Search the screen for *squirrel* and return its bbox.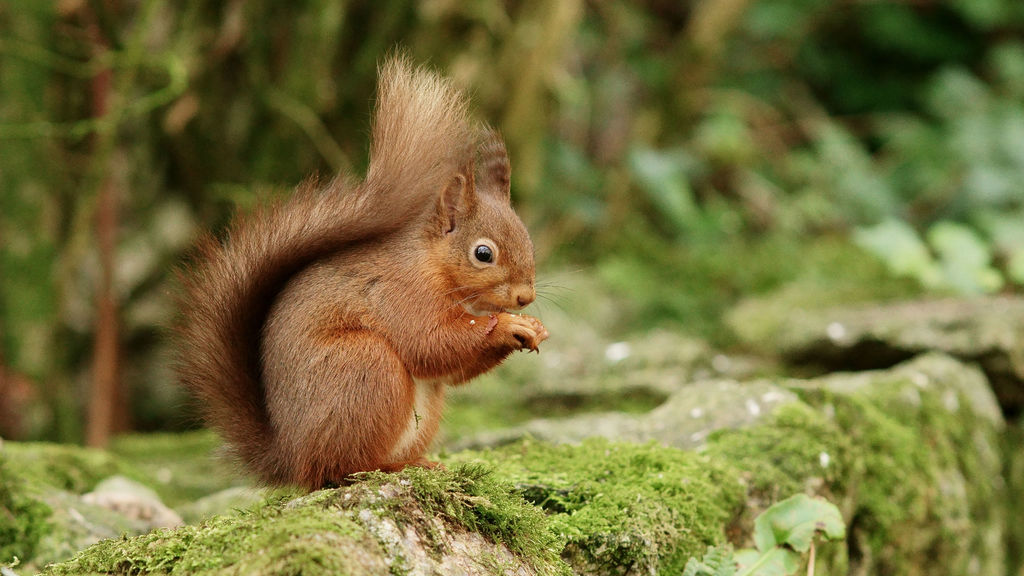
Found: x1=155, y1=42, x2=585, y2=491.
